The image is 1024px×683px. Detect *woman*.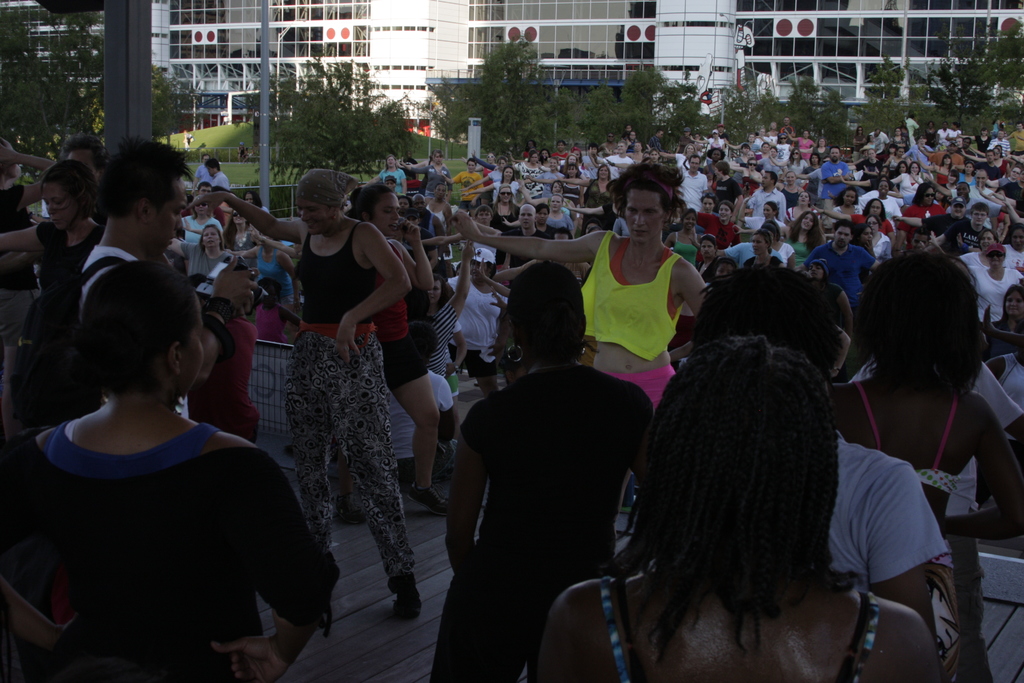
Detection: left=972, top=127, right=991, bottom=154.
